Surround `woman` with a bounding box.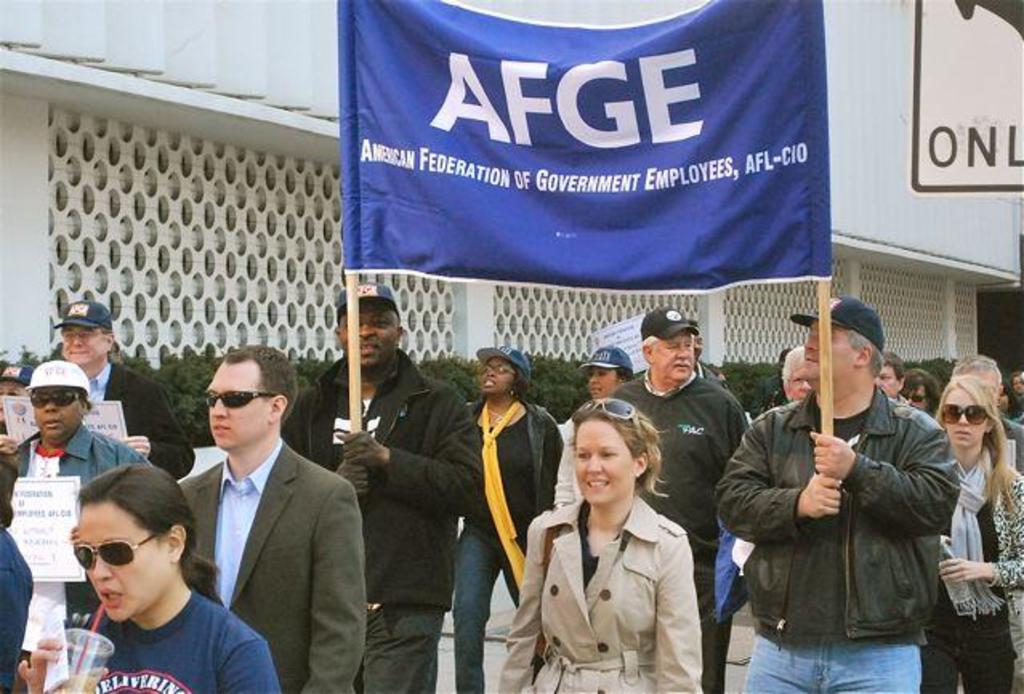
crop(998, 377, 1022, 425).
